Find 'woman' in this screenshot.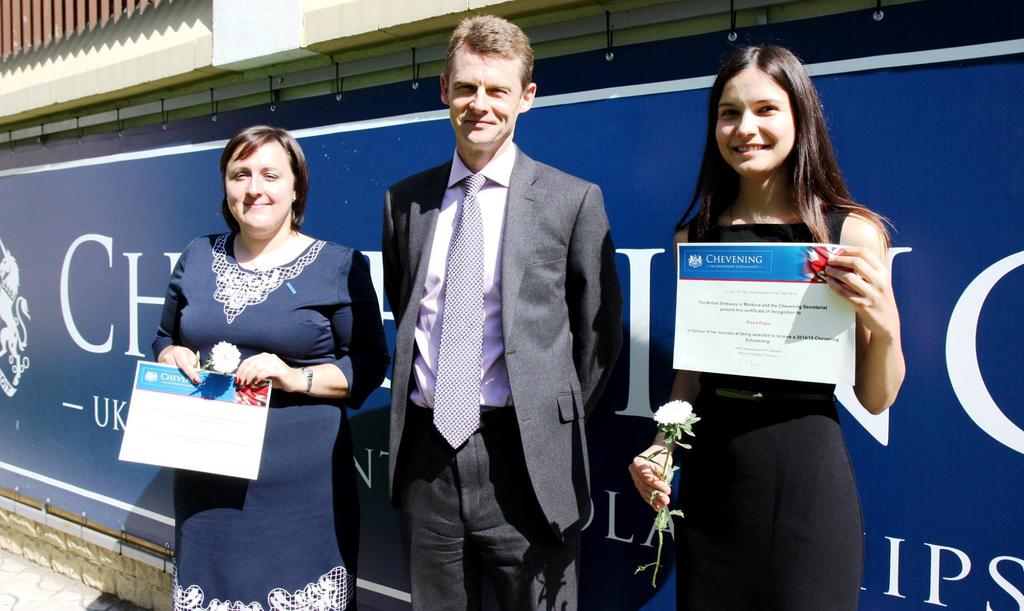
The bounding box for 'woman' is <box>626,45,908,610</box>.
